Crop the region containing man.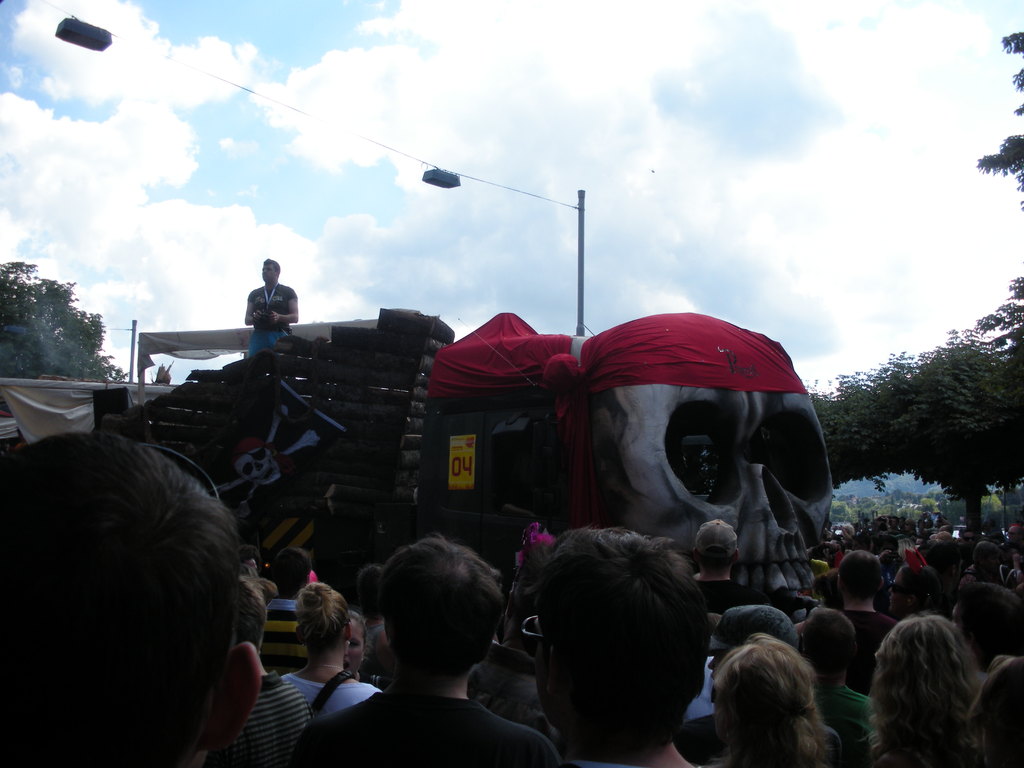
Crop region: [x1=948, y1=580, x2=1023, y2=690].
